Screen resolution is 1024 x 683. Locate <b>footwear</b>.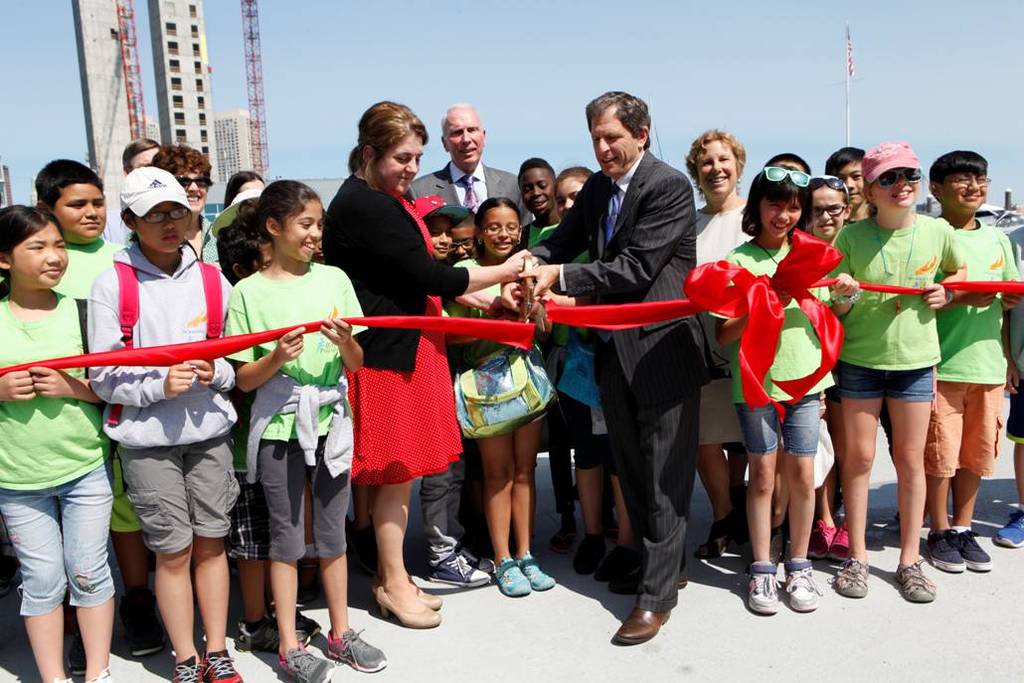
rect(458, 553, 486, 581).
